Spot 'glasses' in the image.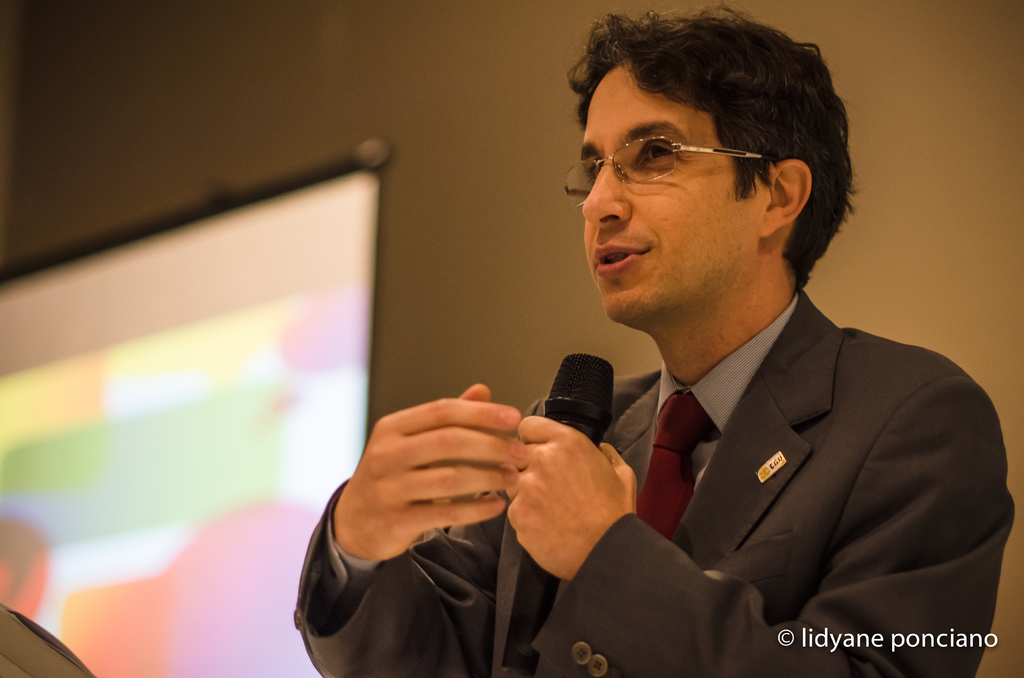
'glasses' found at <region>578, 120, 781, 184</region>.
